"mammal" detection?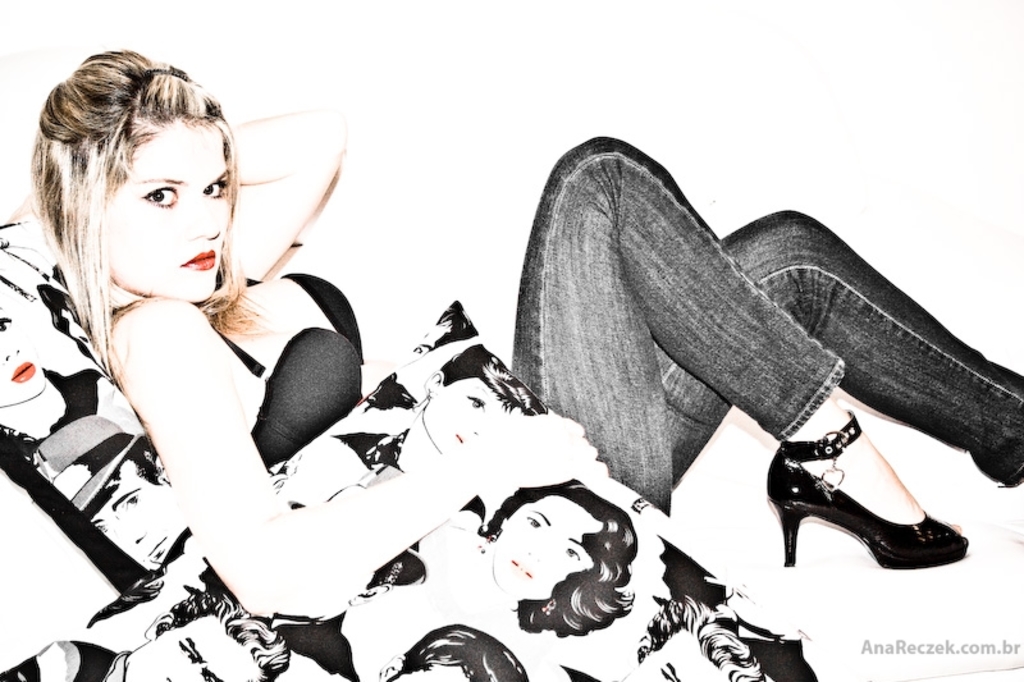
(left=0, top=255, right=138, bottom=444)
